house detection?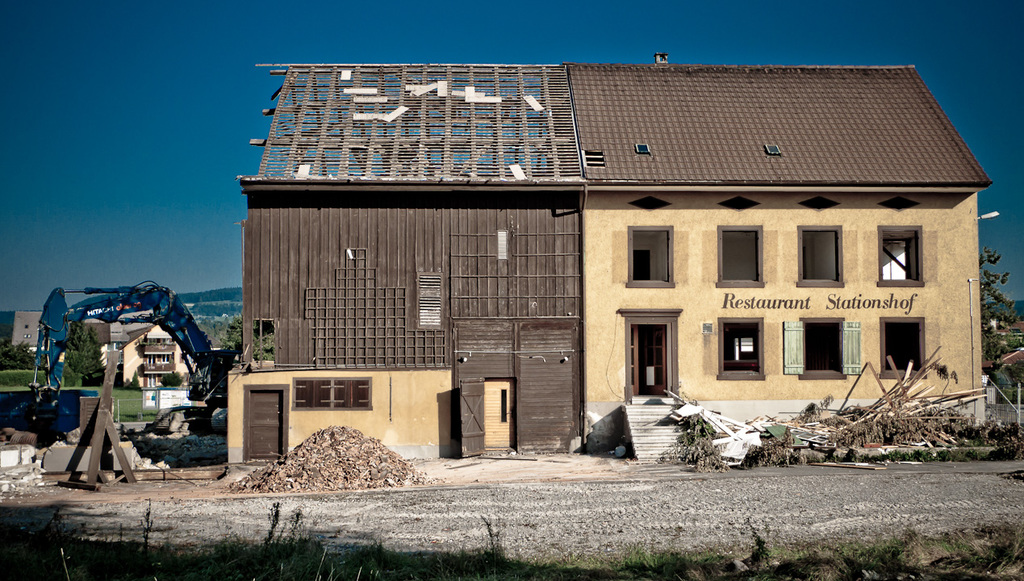
rect(3, 309, 36, 349)
